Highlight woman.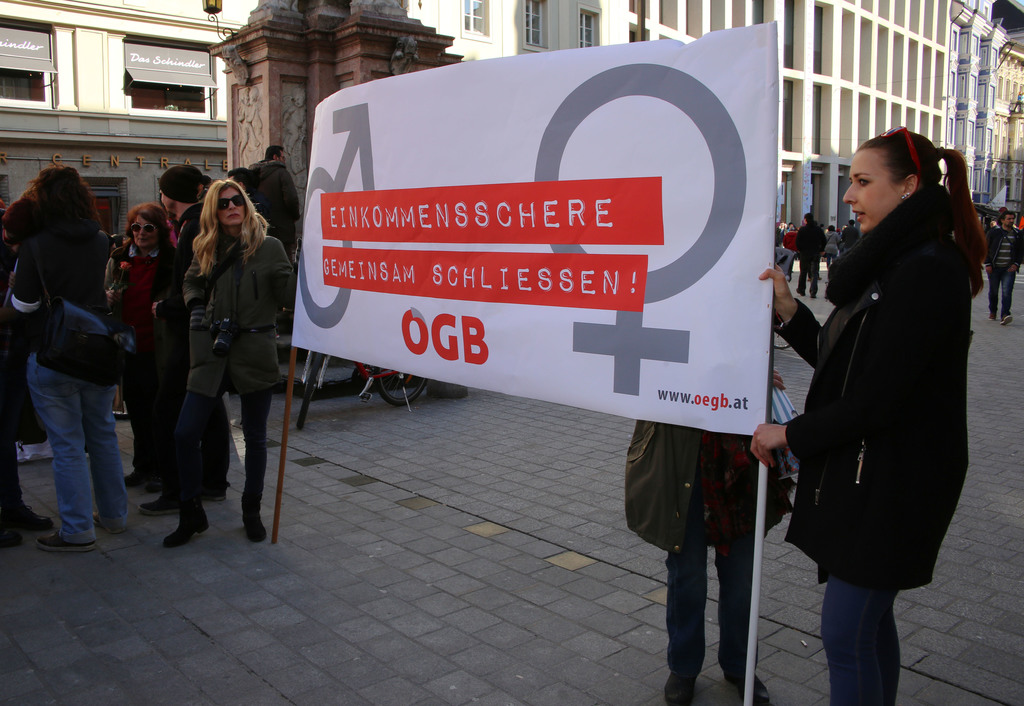
Highlighted region: [x1=748, y1=120, x2=994, y2=705].
